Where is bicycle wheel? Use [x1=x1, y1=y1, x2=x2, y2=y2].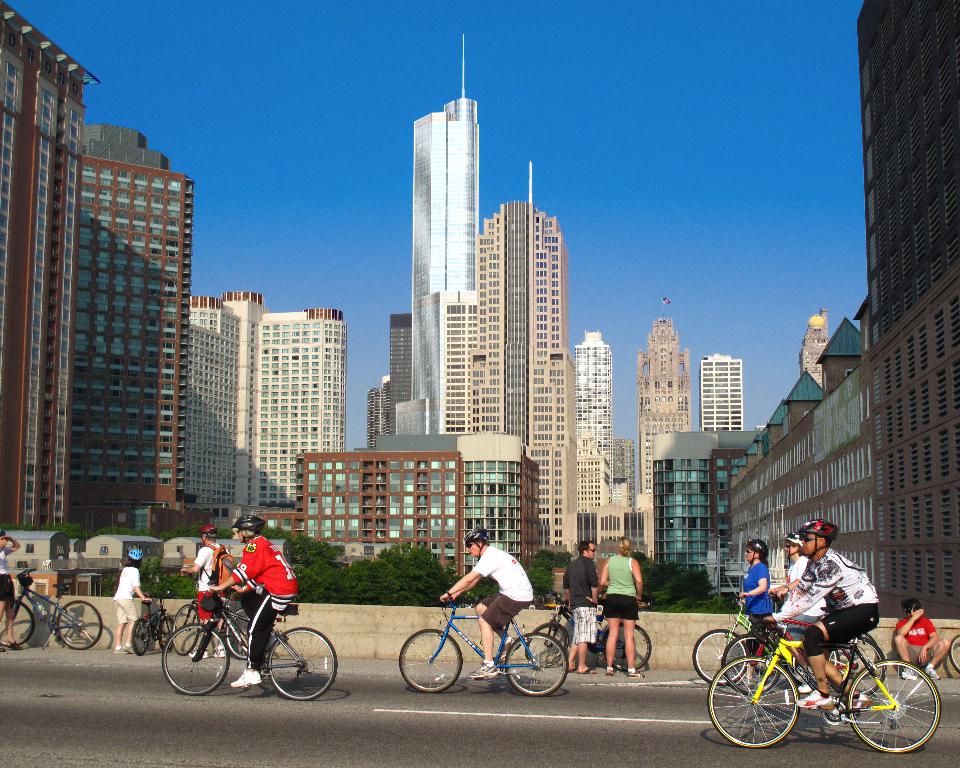
[x1=268, y1=625, x2=338, y2=700].
